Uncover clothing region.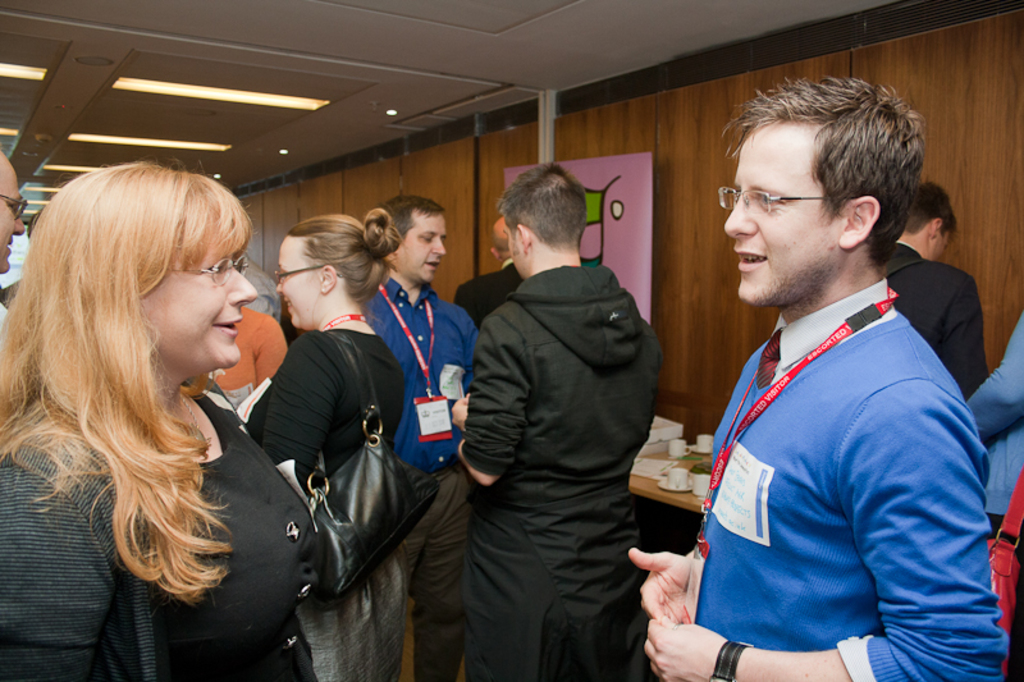
Uncovered: select_region(878, 232, 995, 407).
